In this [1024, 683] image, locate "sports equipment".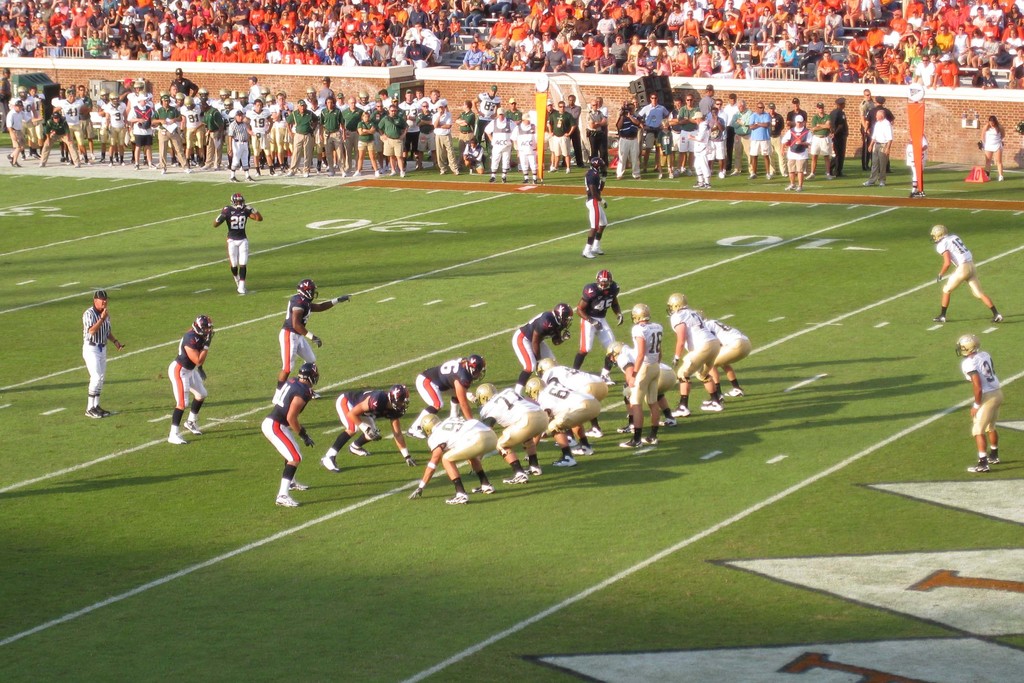
Bounding box: <box>294,279,317,306</box>.
